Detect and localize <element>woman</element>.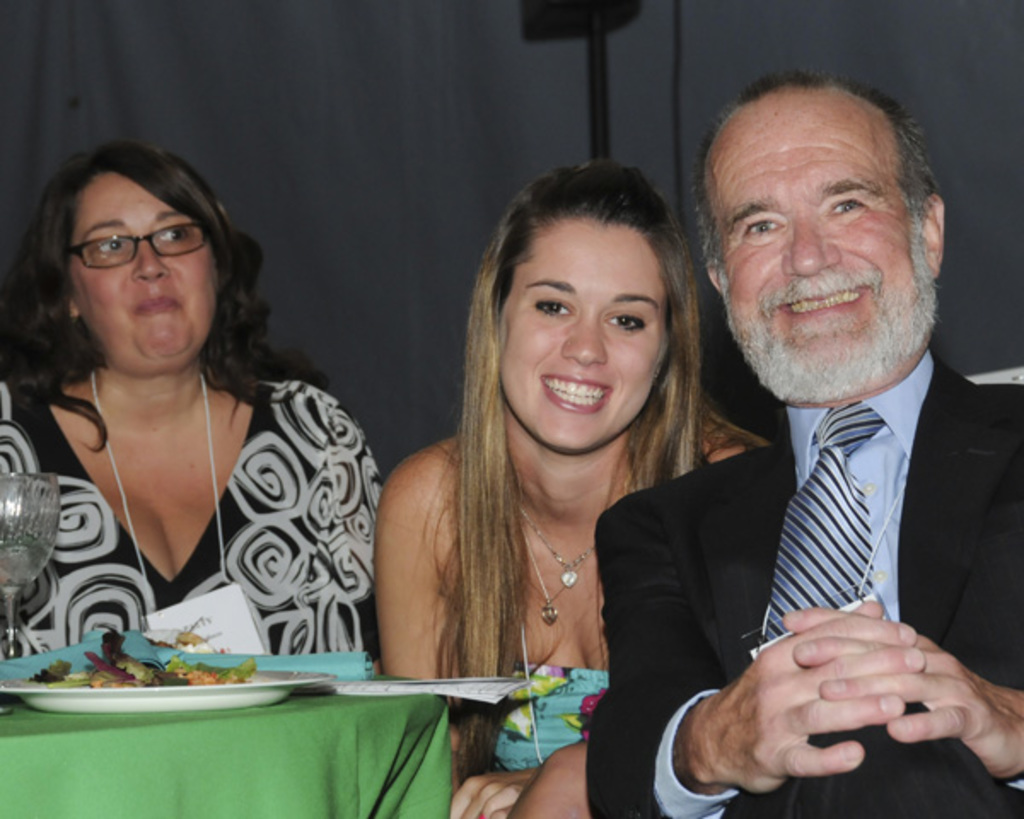
Localized at [0,123,379,689].
